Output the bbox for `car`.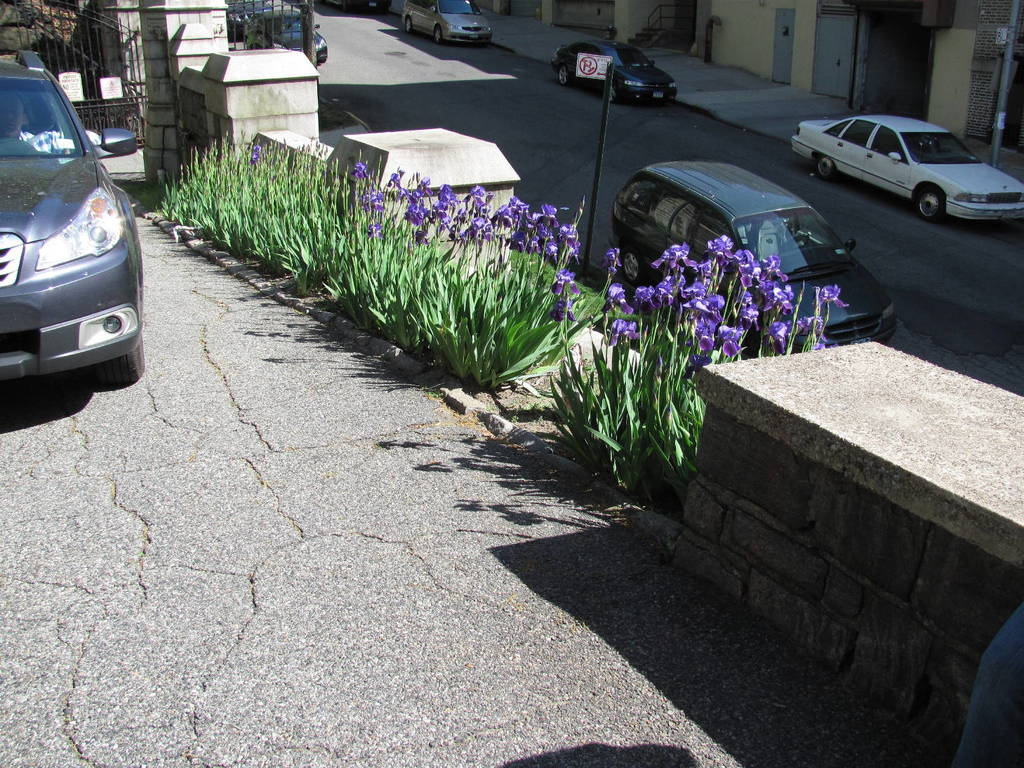
(792,113,1023,223).
